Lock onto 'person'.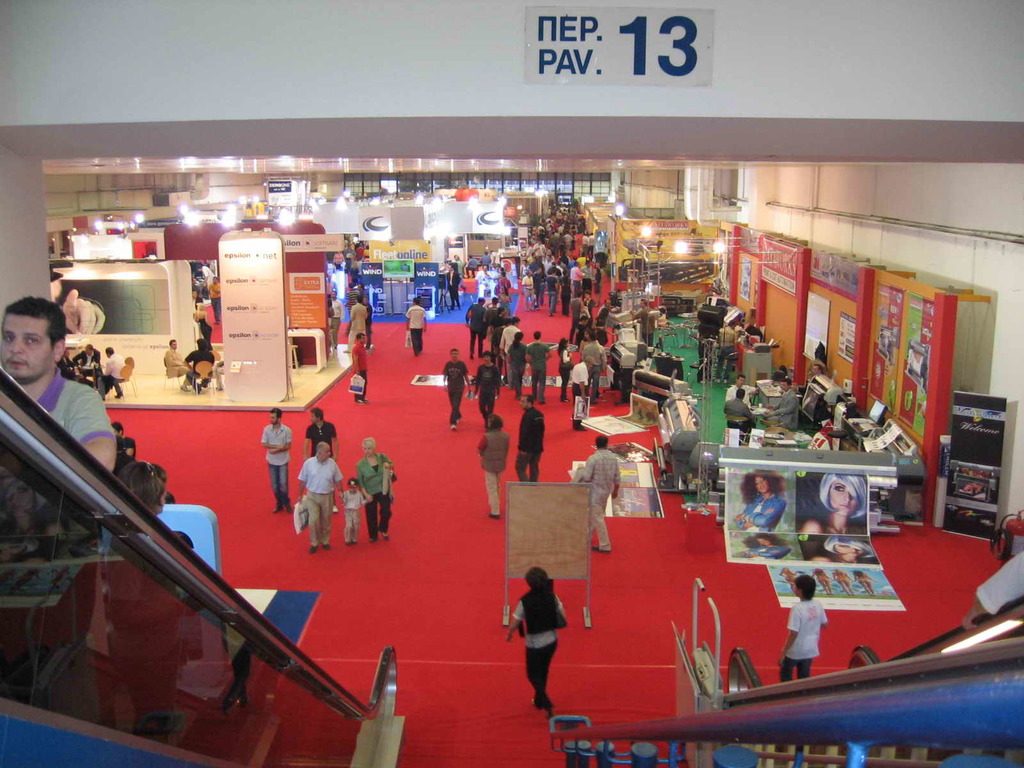
Locked: left=776, top=572, right=830, bottom=681.
